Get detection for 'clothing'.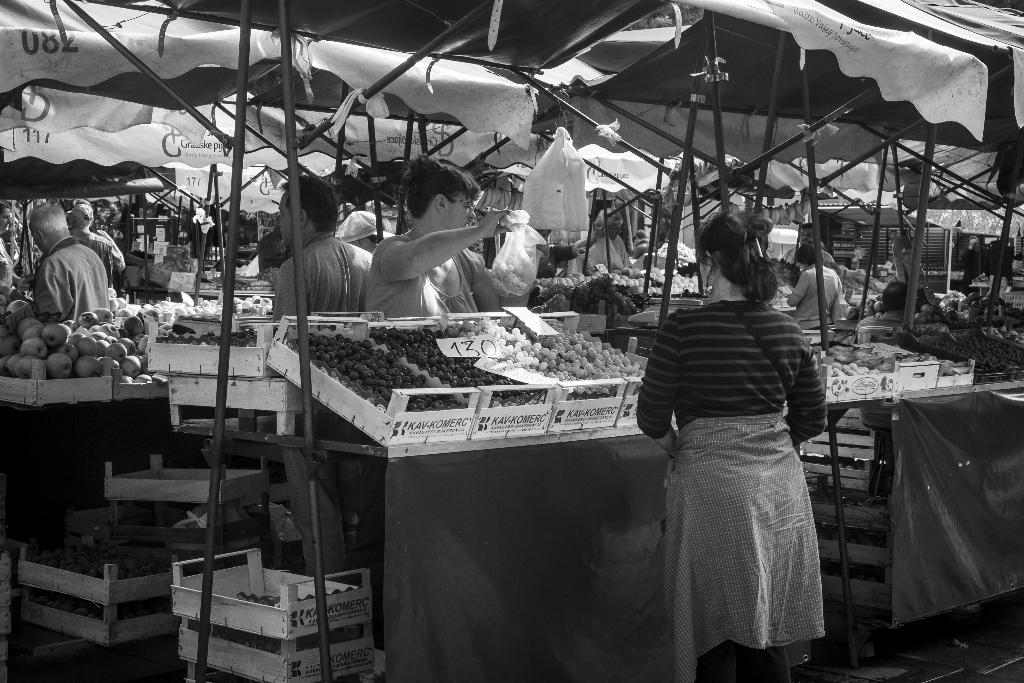
Detection: x1=958 y1=245 x2=983 y2=295.
